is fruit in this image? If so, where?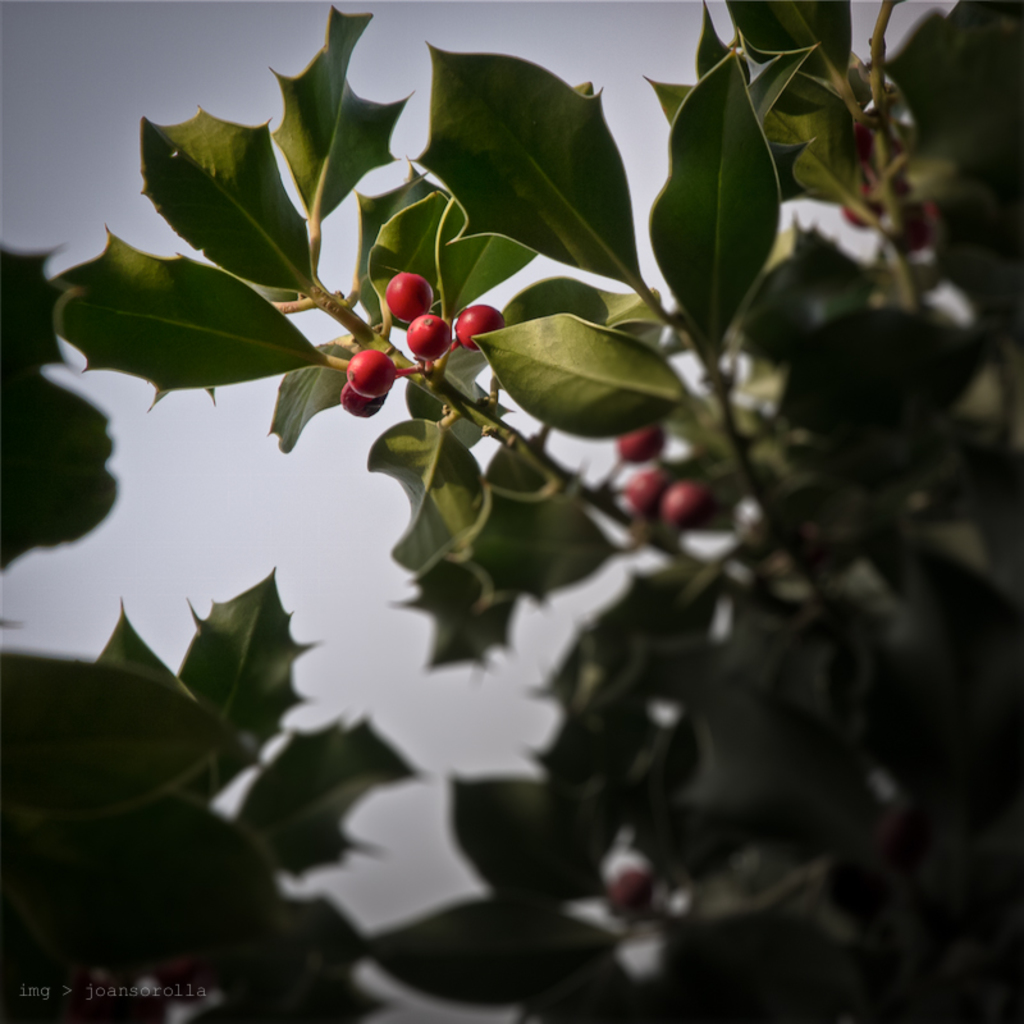
Yes, at locate(890, 200, 940, 248).
